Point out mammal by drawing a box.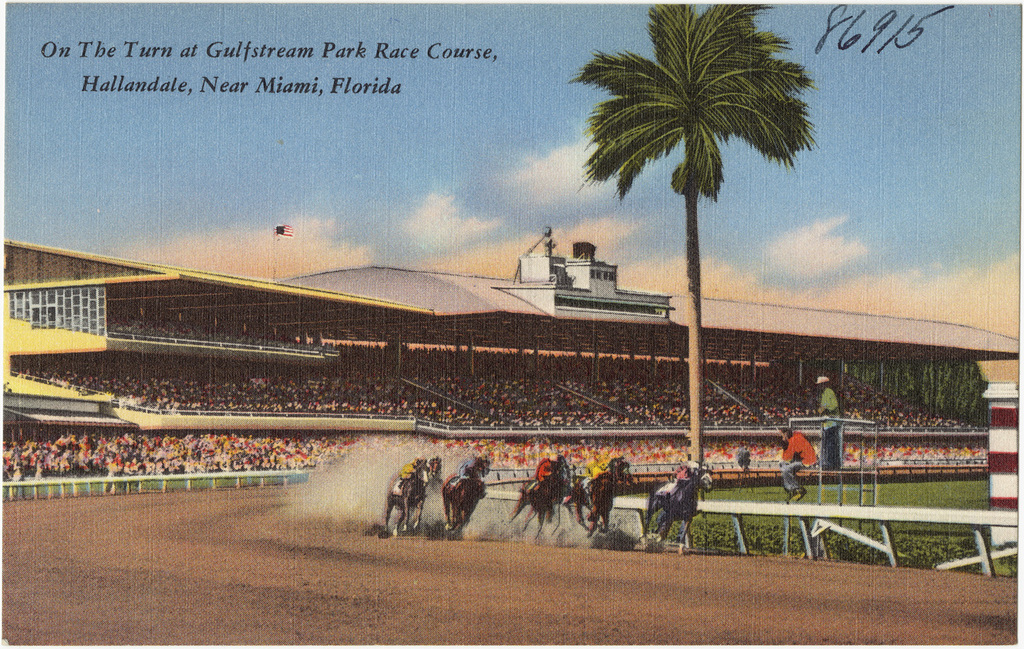
{"x1": 424, "y1": 453, "x2": 441, "y2": 486}.
